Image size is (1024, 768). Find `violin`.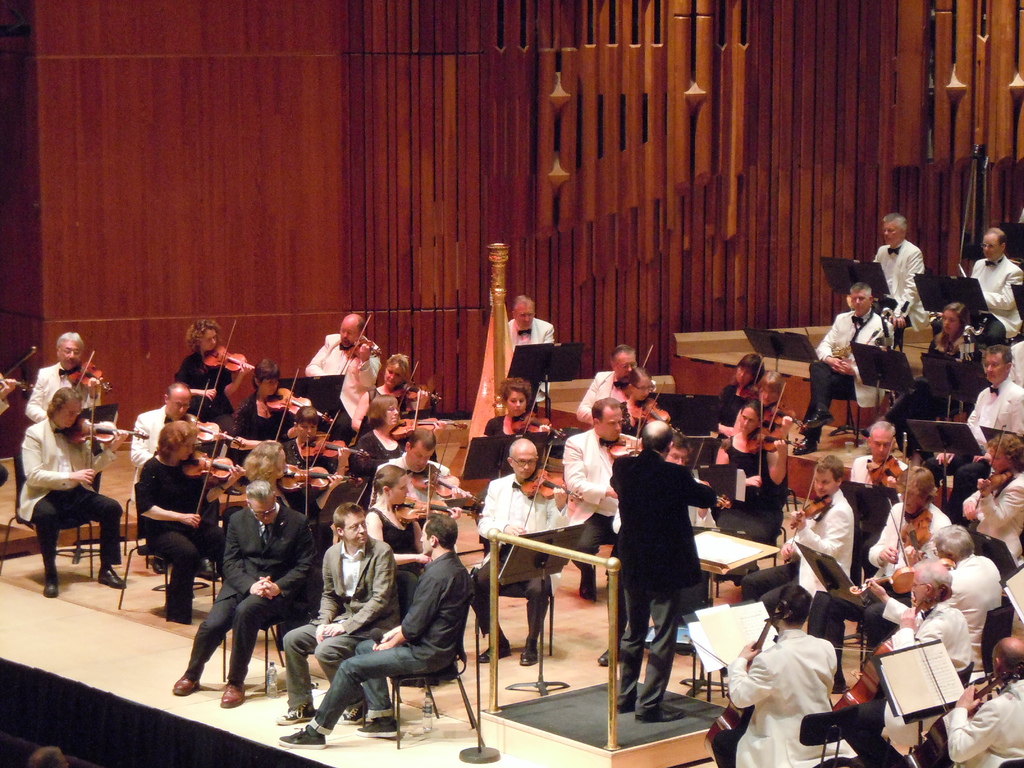
box(260, 368, 341, 445).
